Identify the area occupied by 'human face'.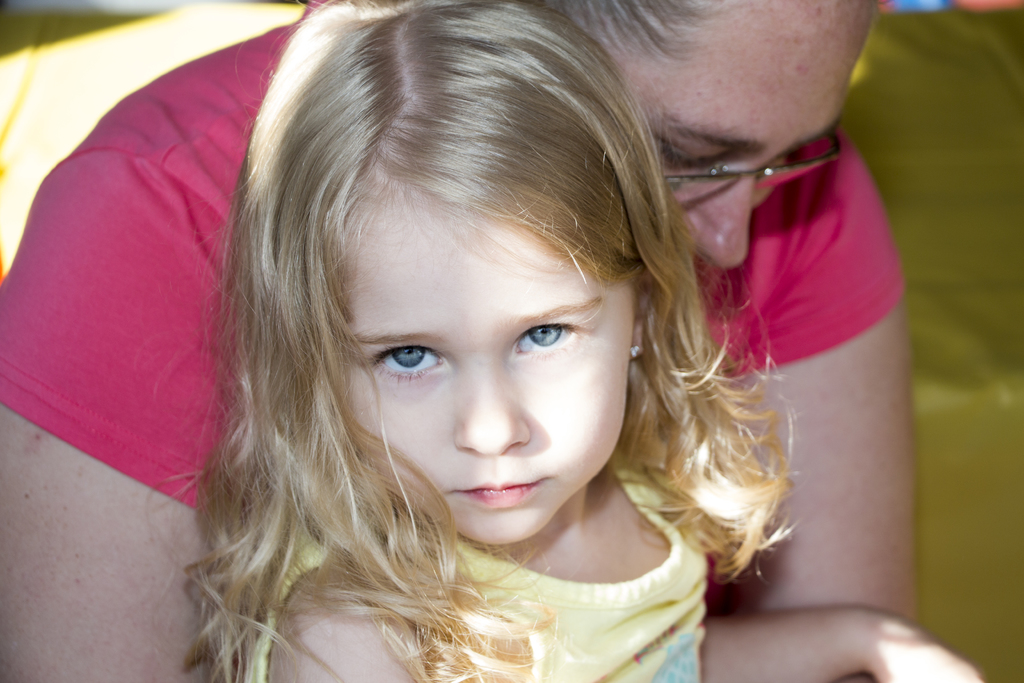
Area: bbox=(596, 0, 854, 269).
